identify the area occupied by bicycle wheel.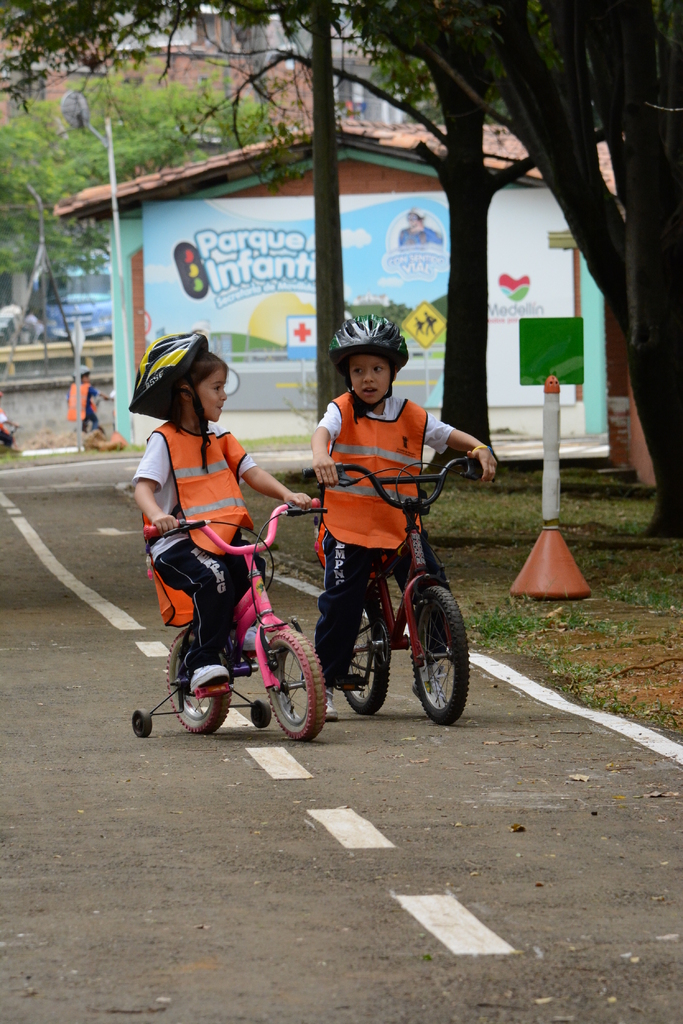
Area: bbox=(162, 627, 234, 740).
